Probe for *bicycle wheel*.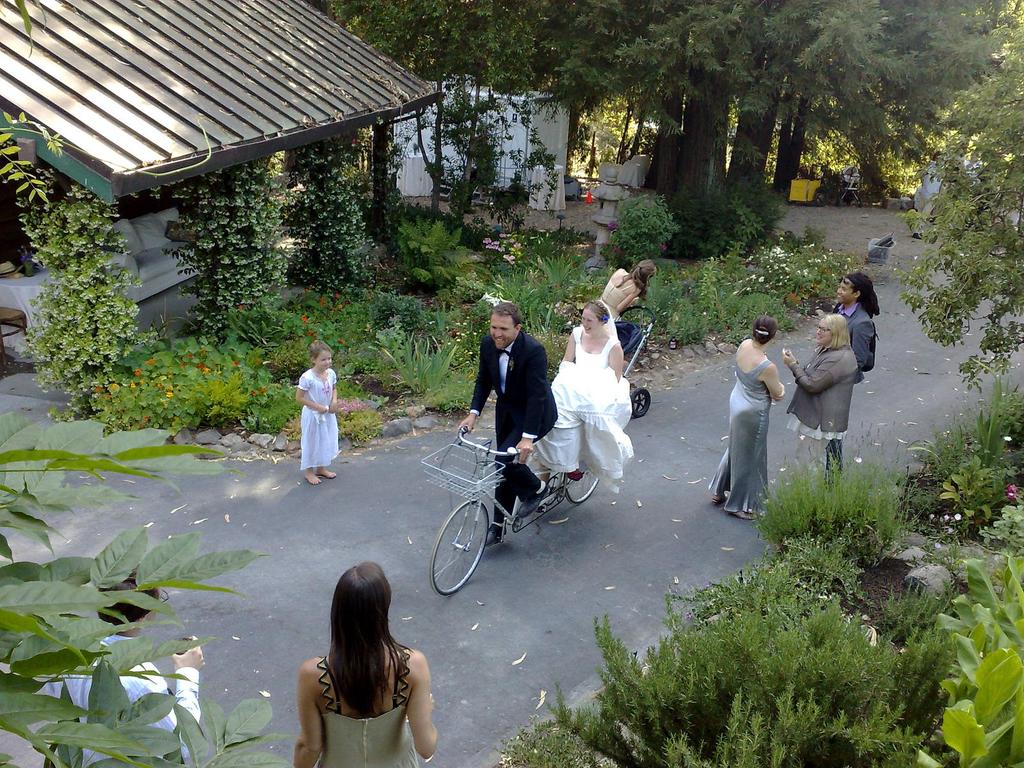
Probe result: [431, 513, 488, 611].
